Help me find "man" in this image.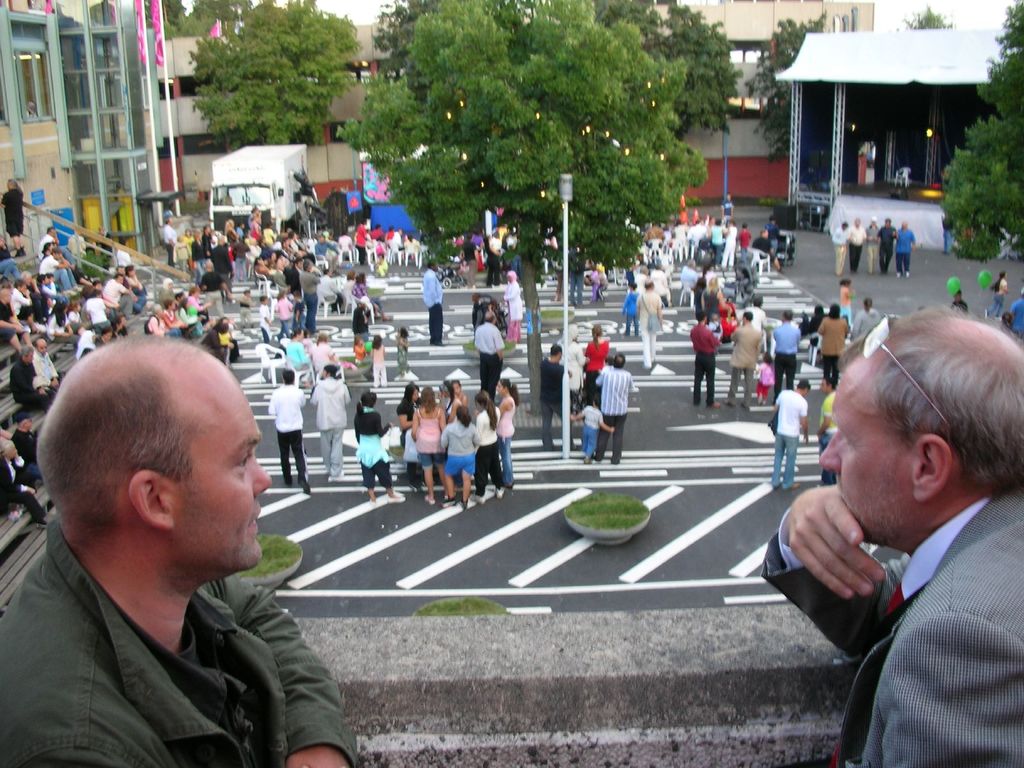
Found it: left=474, top=312, right=504, bottom=401.
